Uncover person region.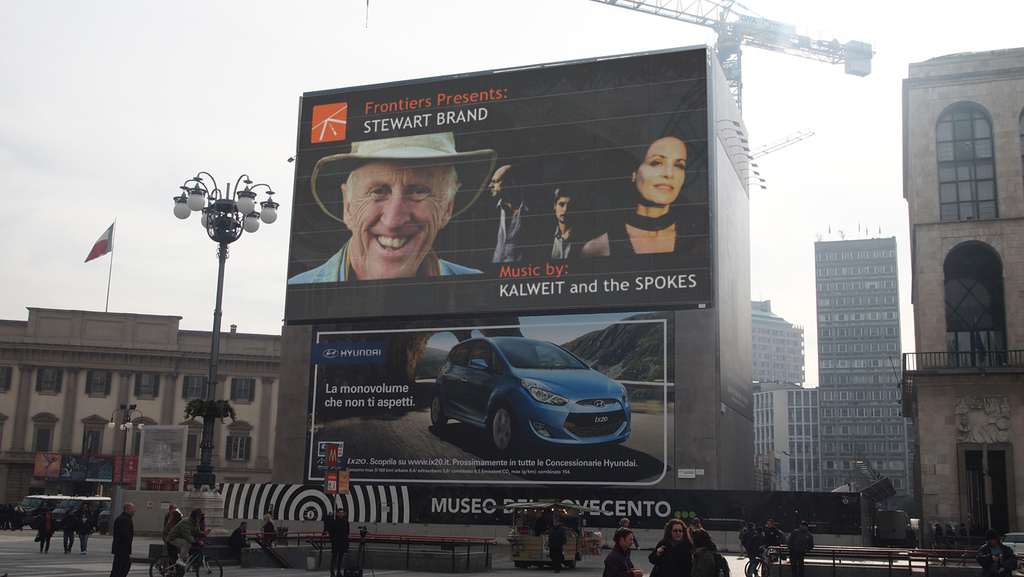
Uncovered: pyautogui.locateOnScreen(114, 501, 134, 575).
